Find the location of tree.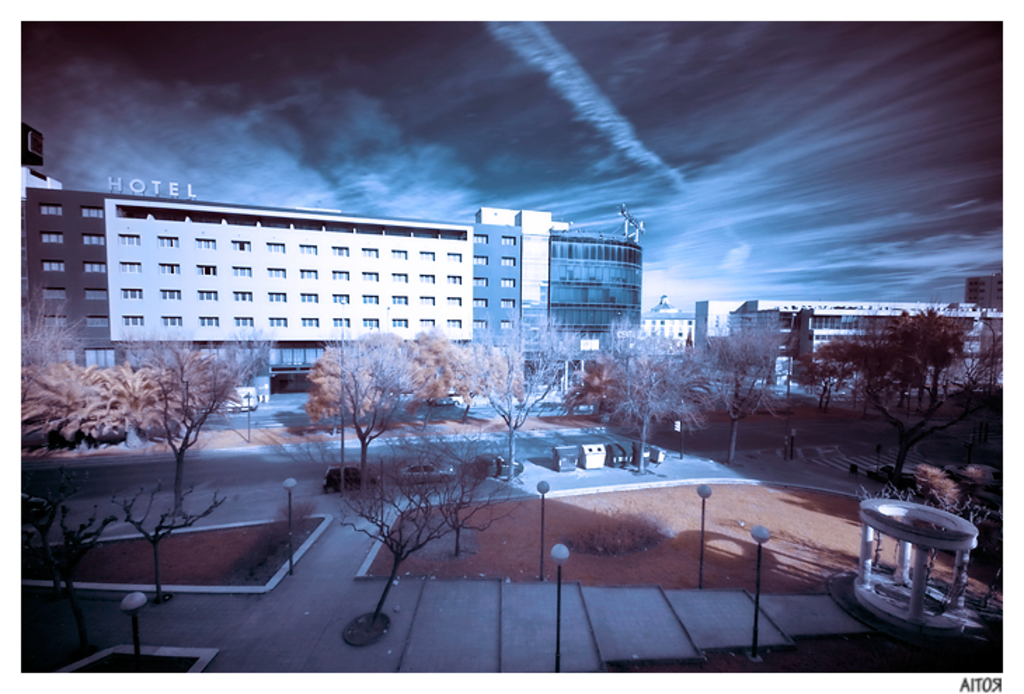
Location: locate(469, 306, 584, 464).
